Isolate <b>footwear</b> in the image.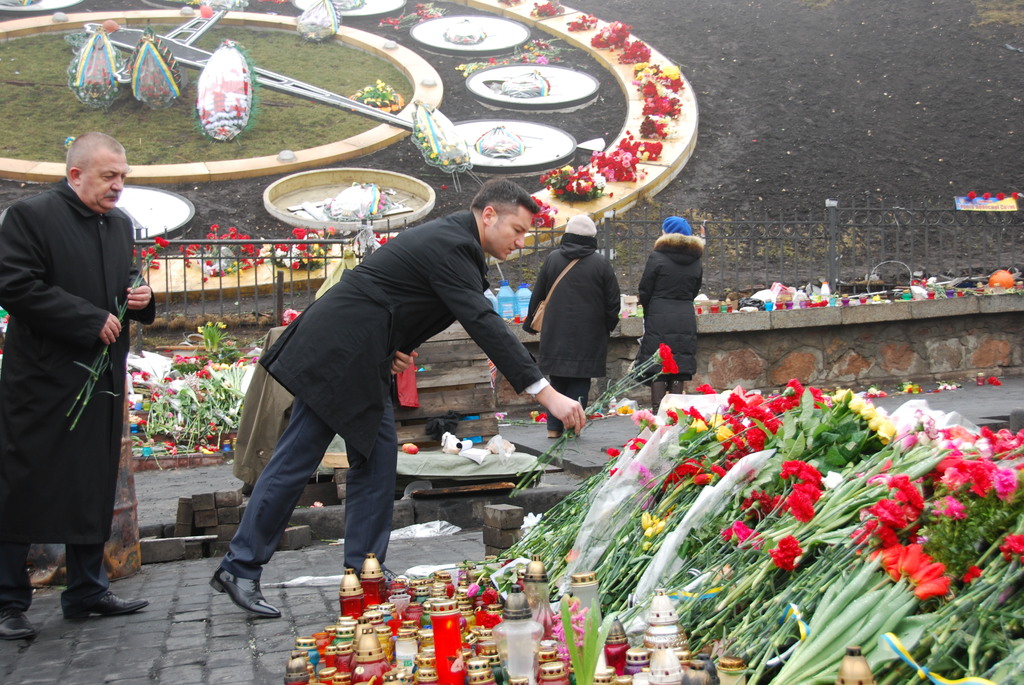
Isolated region: 0 603 33 642.
